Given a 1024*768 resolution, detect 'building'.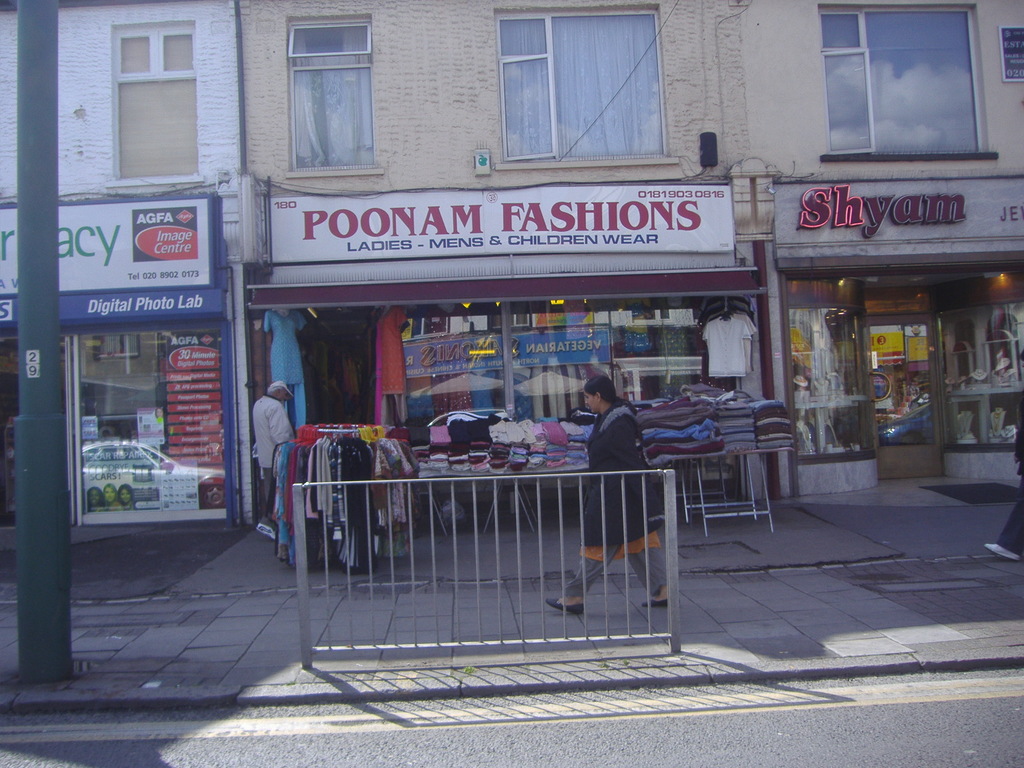
x1=240 y1=0 x2=744 y2=527.
